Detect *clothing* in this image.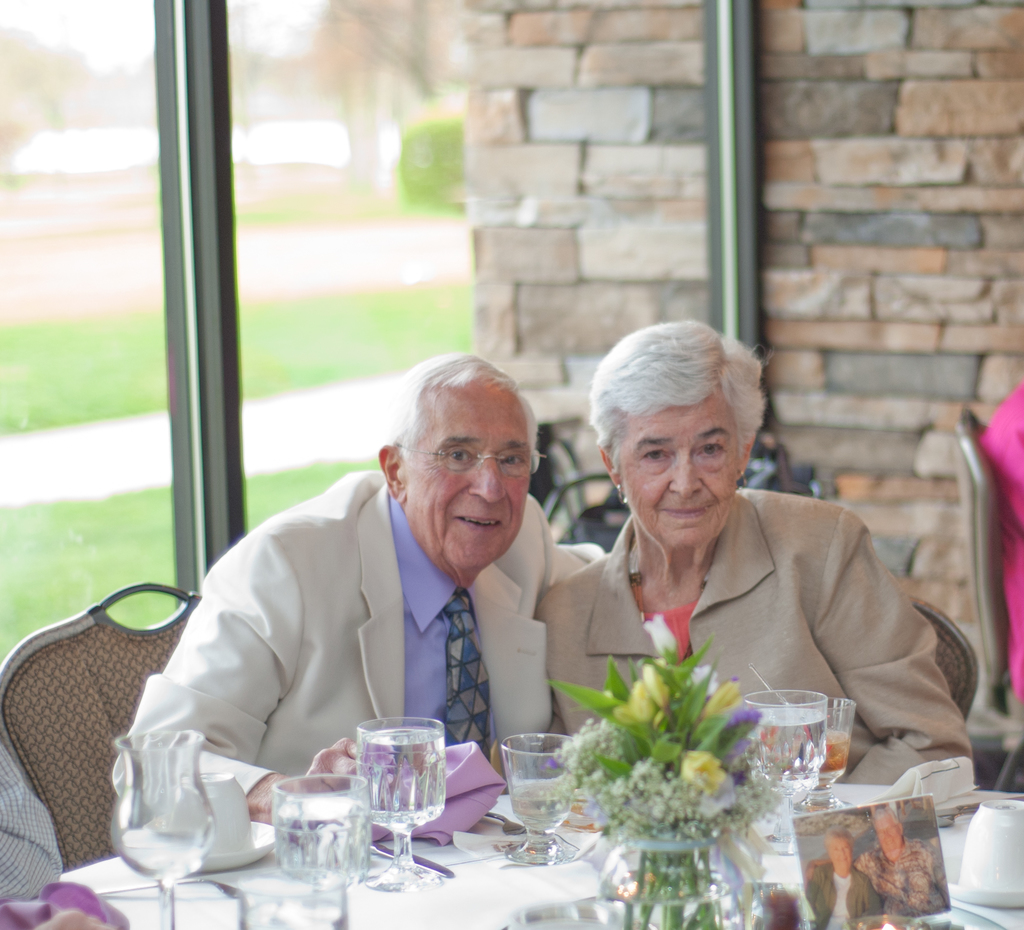
Detection: pyautogui.locateOnScreen(803, 860, 885, 929).
